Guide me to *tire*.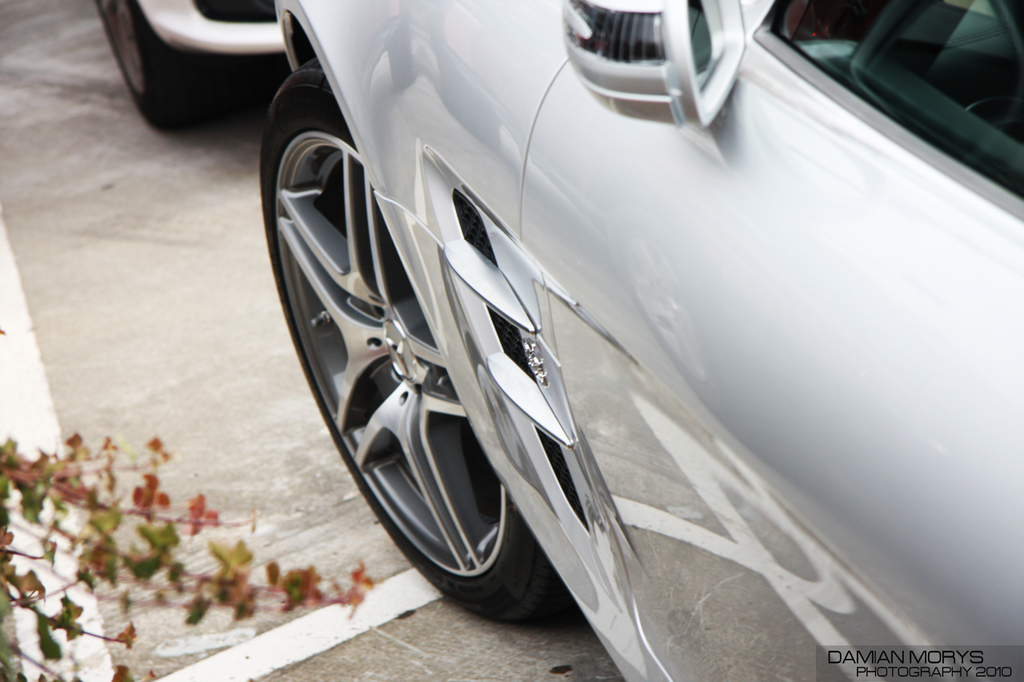
Guidance: [x1=95, y1=0, x2=210, y2=134].
